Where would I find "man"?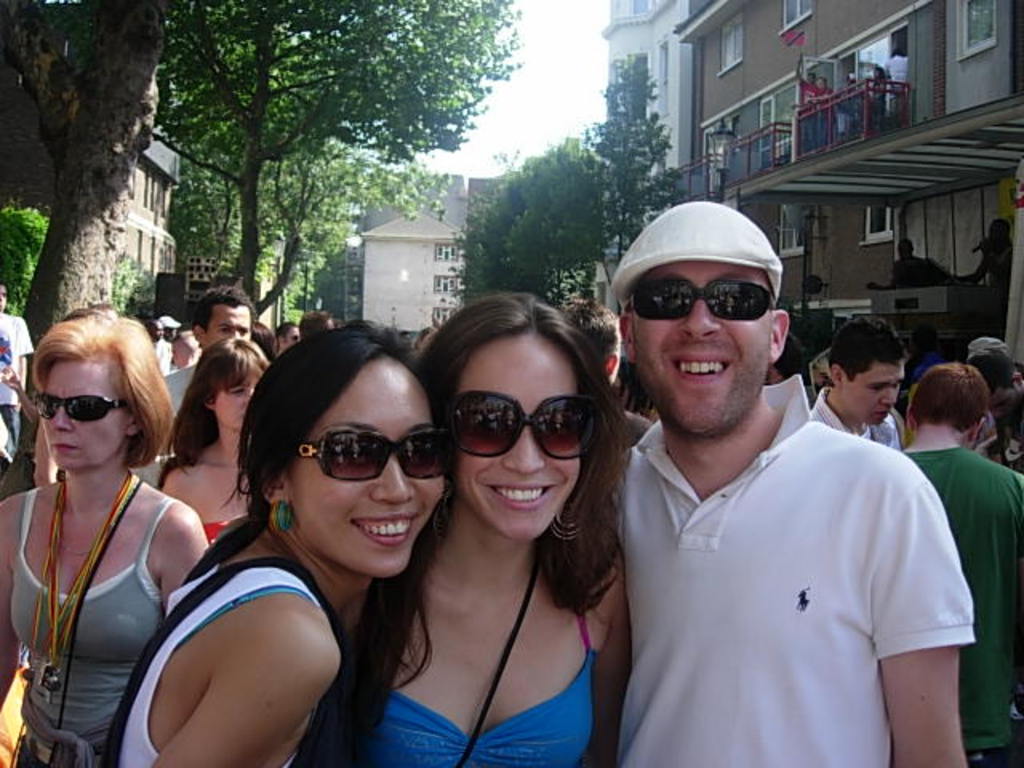
At bbox(808, 315, 909, 451).
